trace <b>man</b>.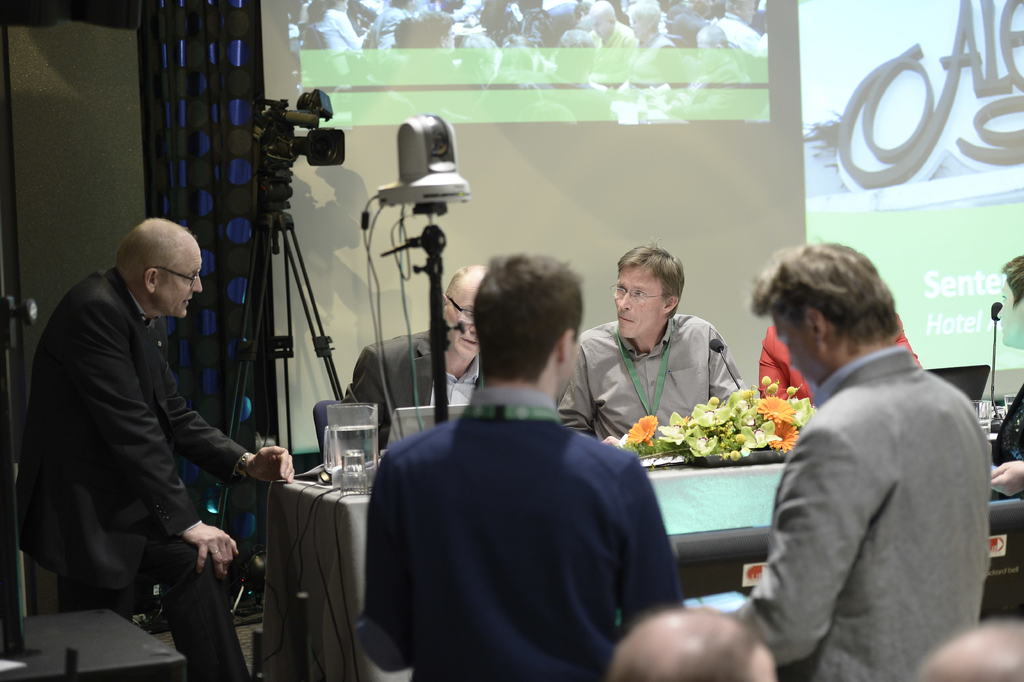
Traced to pyautogui.locateOnScreen(605, 603, 776, 681).
